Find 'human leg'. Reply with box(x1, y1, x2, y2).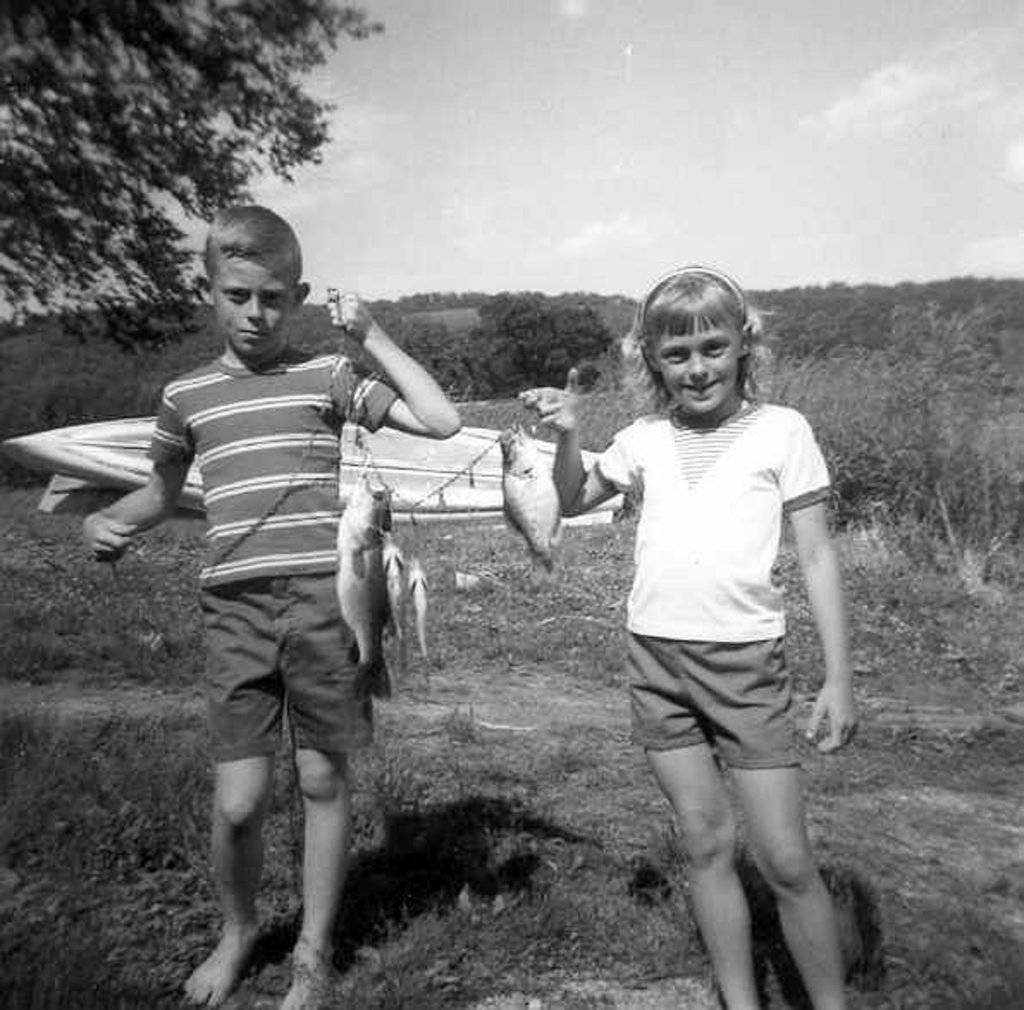
box(637, 625, 764, 1008).
